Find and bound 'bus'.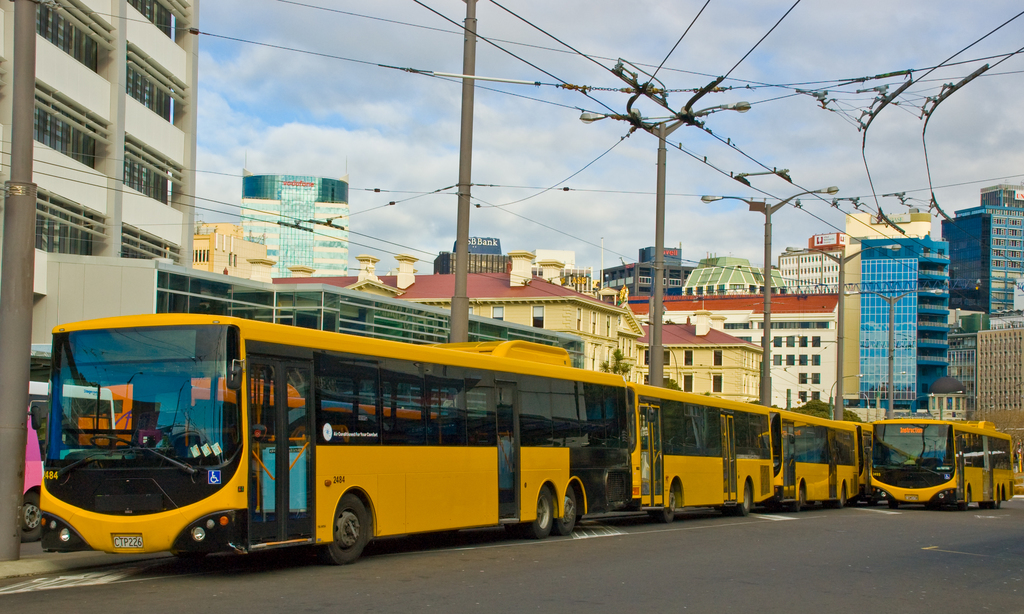
Bound: (767,409,856,514).
